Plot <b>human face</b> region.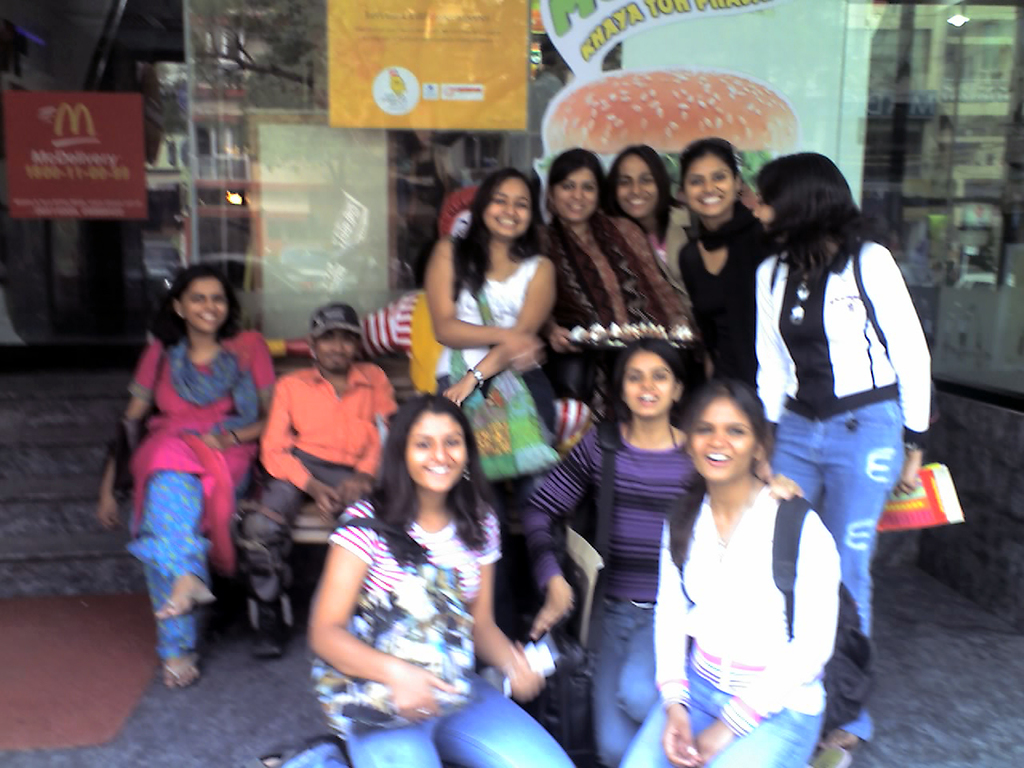
Plotted at <bbox>407, 410, 470, 494</bbox>.
